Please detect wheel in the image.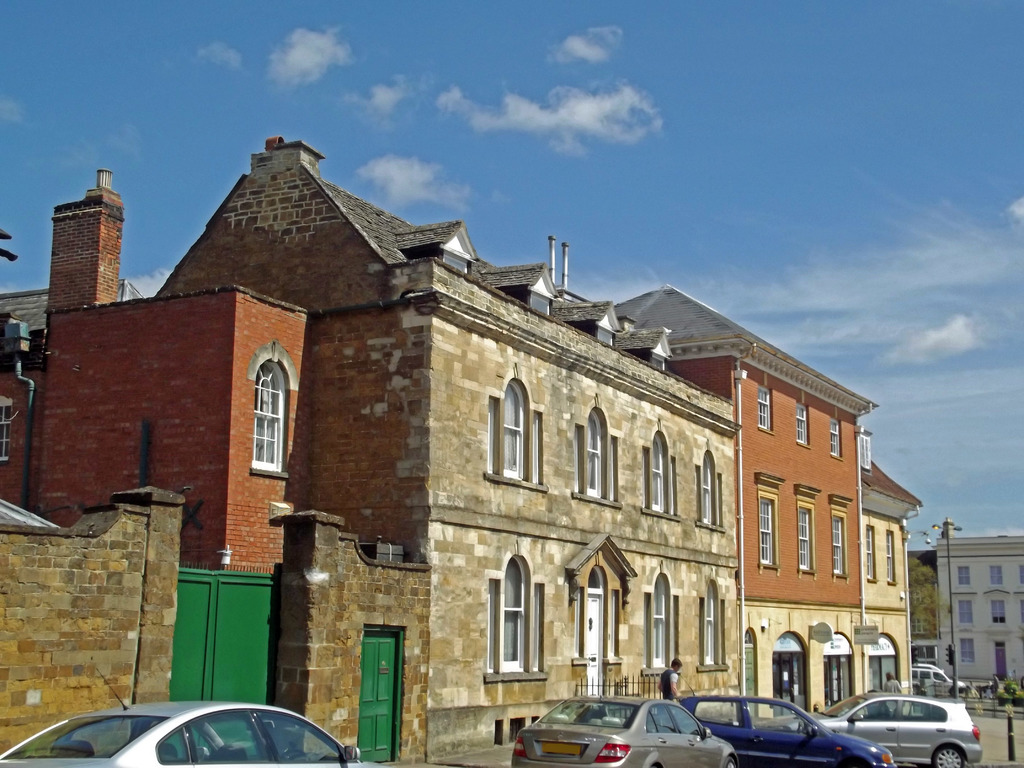
pyautogui.locateOnScreen(935, 741, 961, 763).
